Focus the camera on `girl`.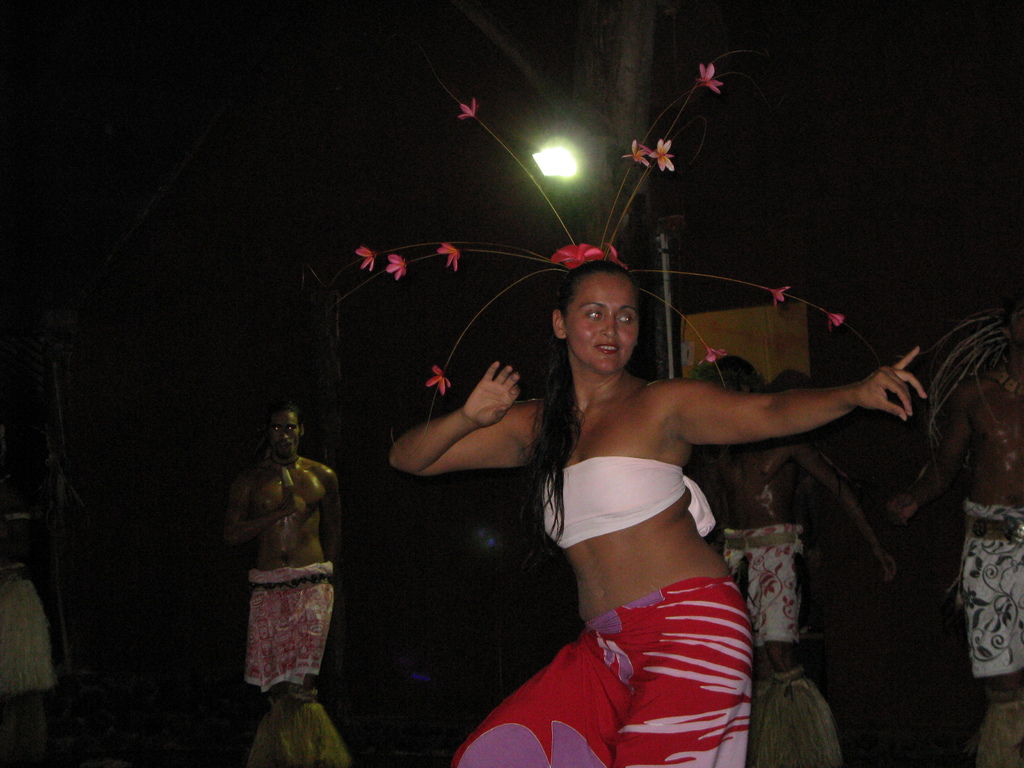
Focus region: detection(390, 262, 927, 767).
